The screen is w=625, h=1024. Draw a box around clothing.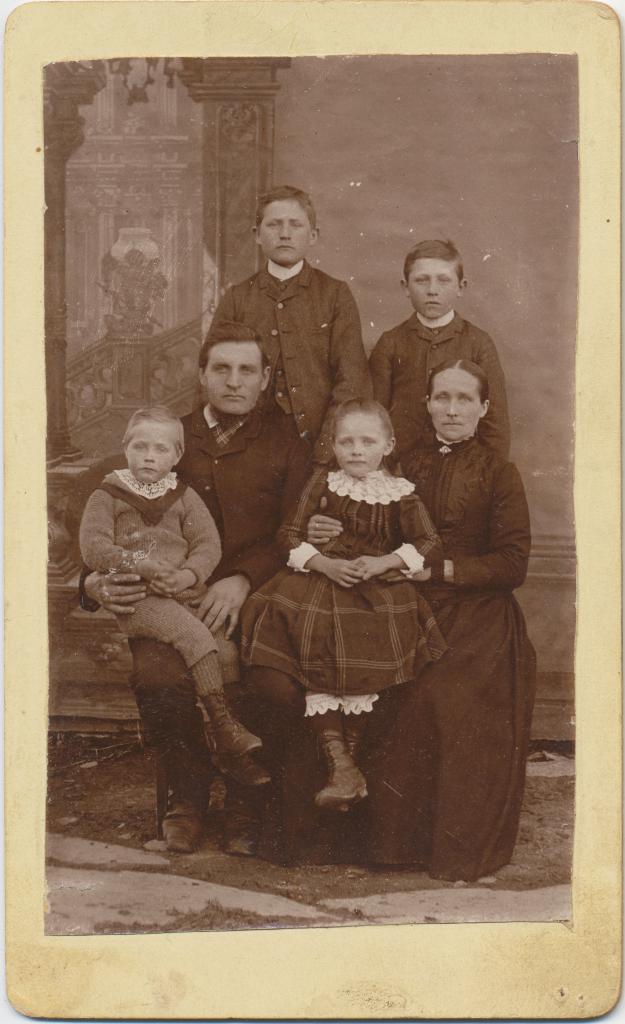
[86, 468, 238, 694].
